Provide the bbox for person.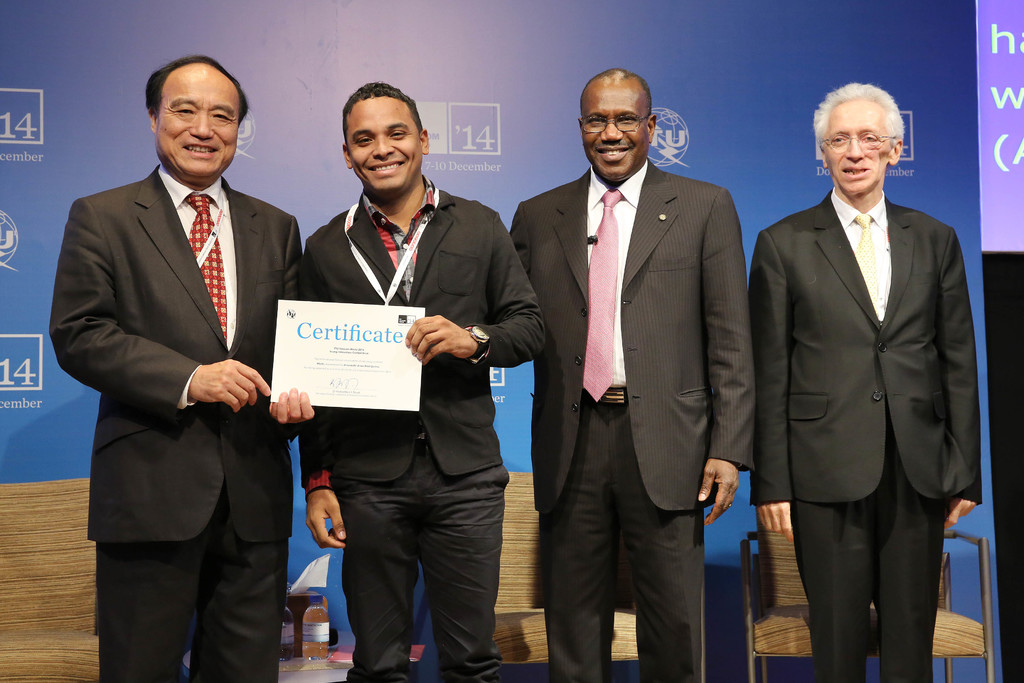
bbox=[746, 85, 984, 682].
